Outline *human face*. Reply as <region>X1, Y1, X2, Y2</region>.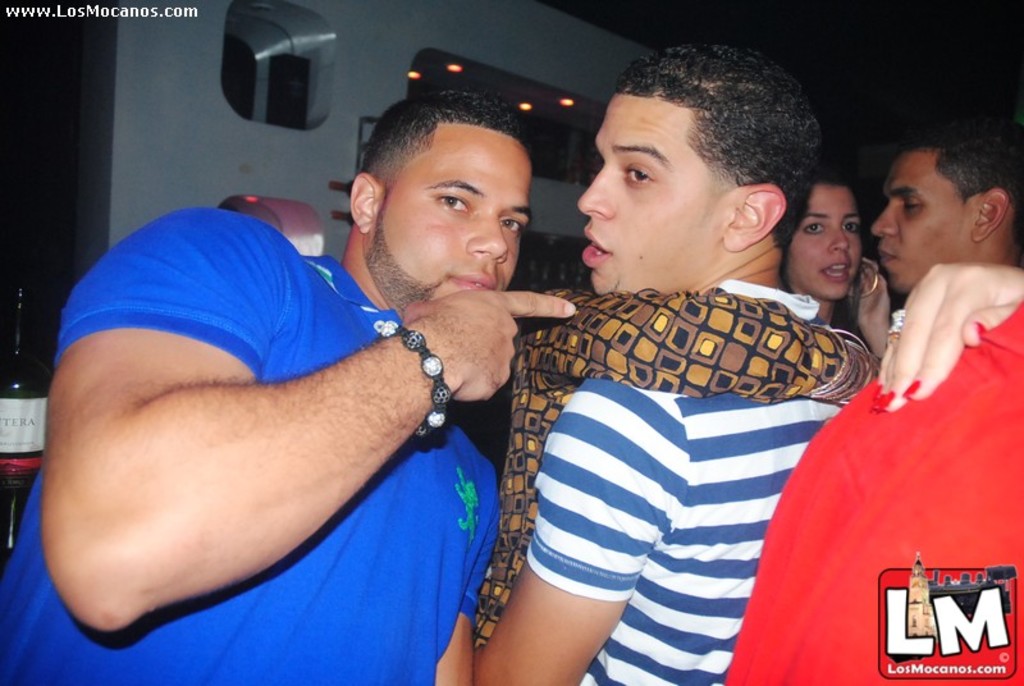
<region>865, 147, 983, 289</region>.
